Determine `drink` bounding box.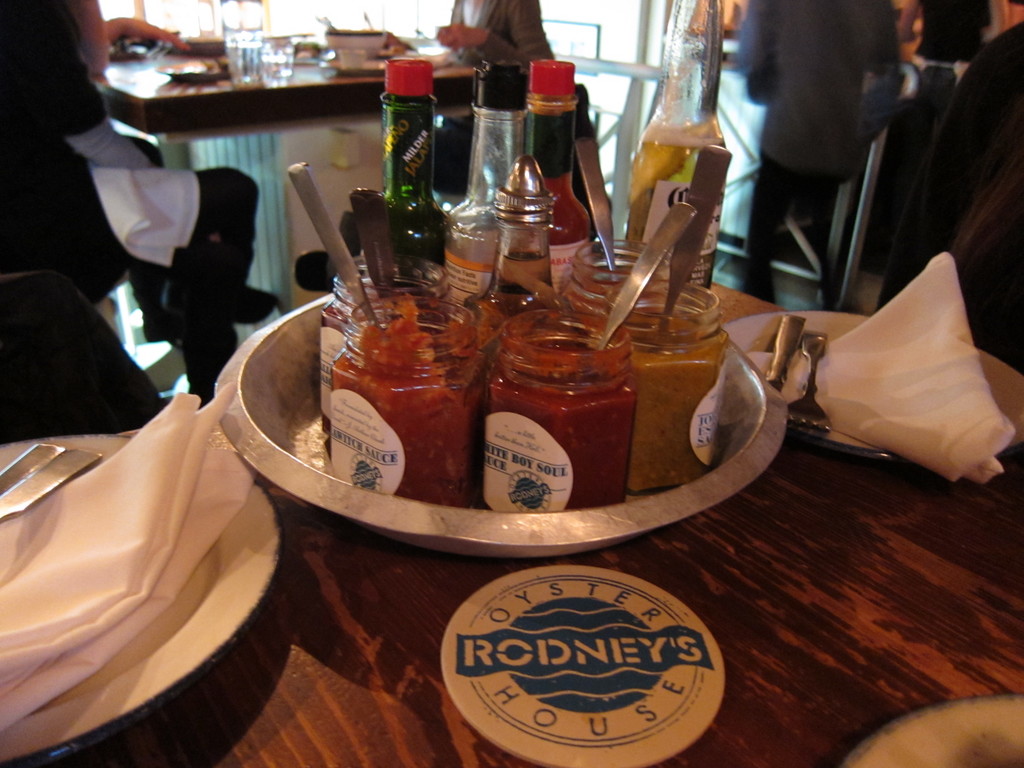
Determined: (623, 125, 726, 291).
